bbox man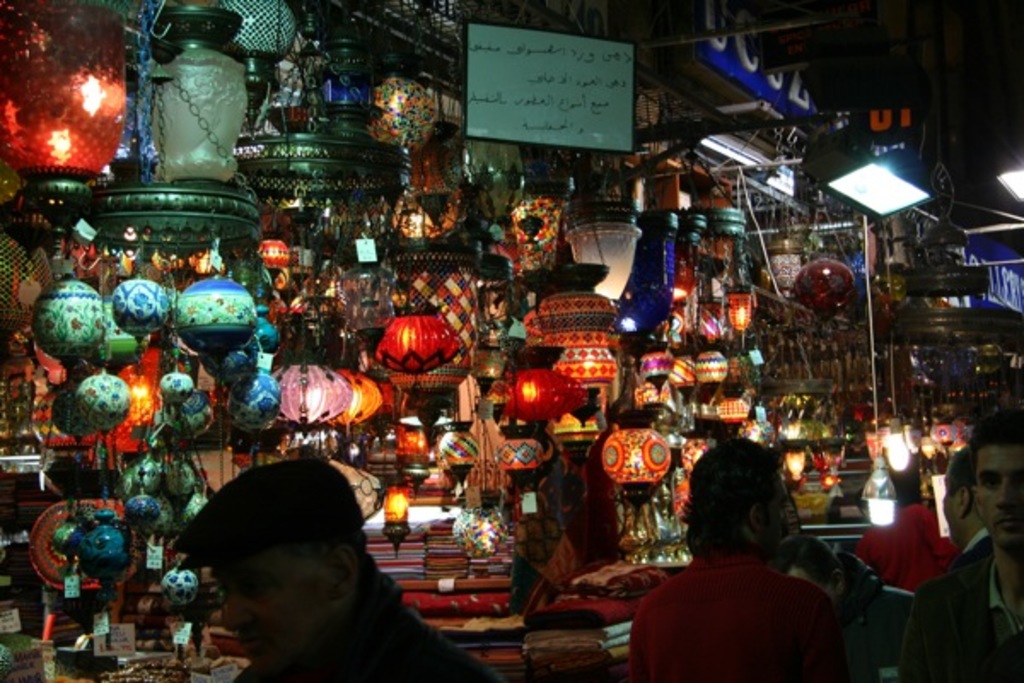
bbox=(908, 408, 1022, 681)
